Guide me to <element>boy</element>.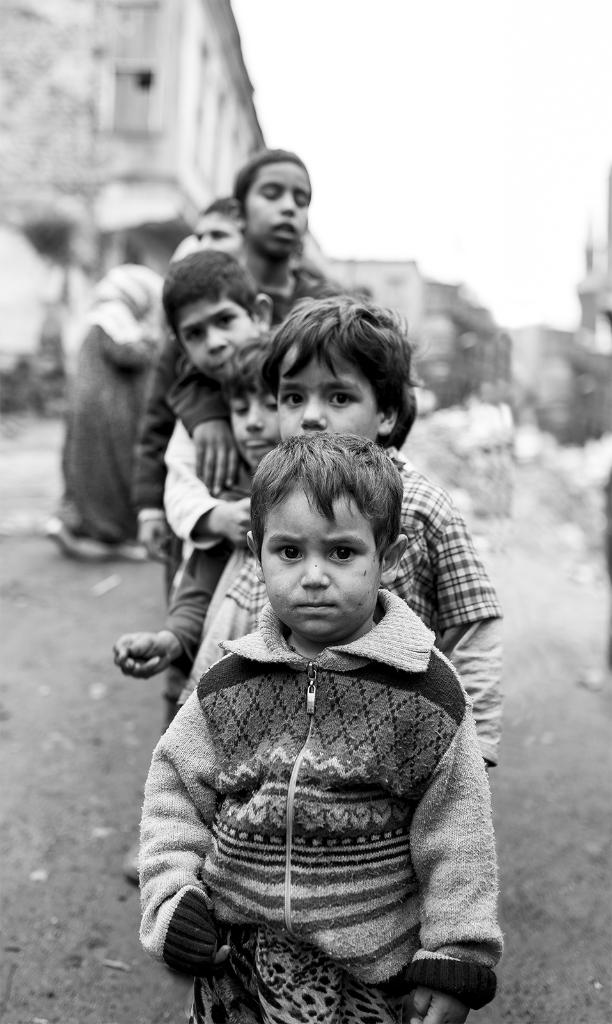
Guidance: select_region(131, 143, 334, 598).
